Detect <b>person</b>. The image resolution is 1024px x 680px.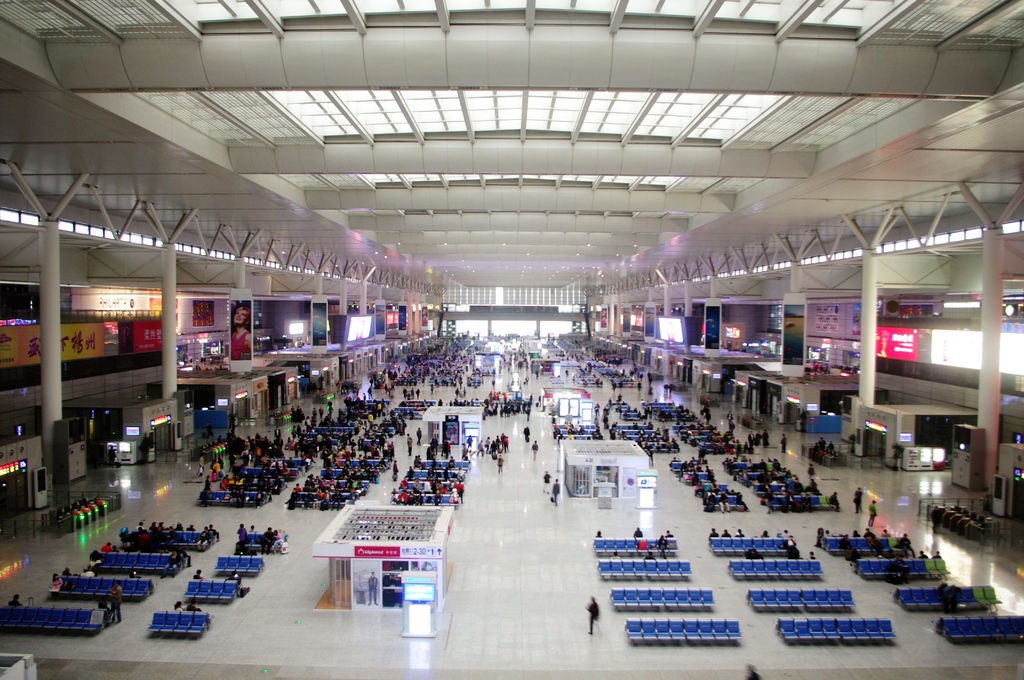
crop(585, 593, 600, 636).
